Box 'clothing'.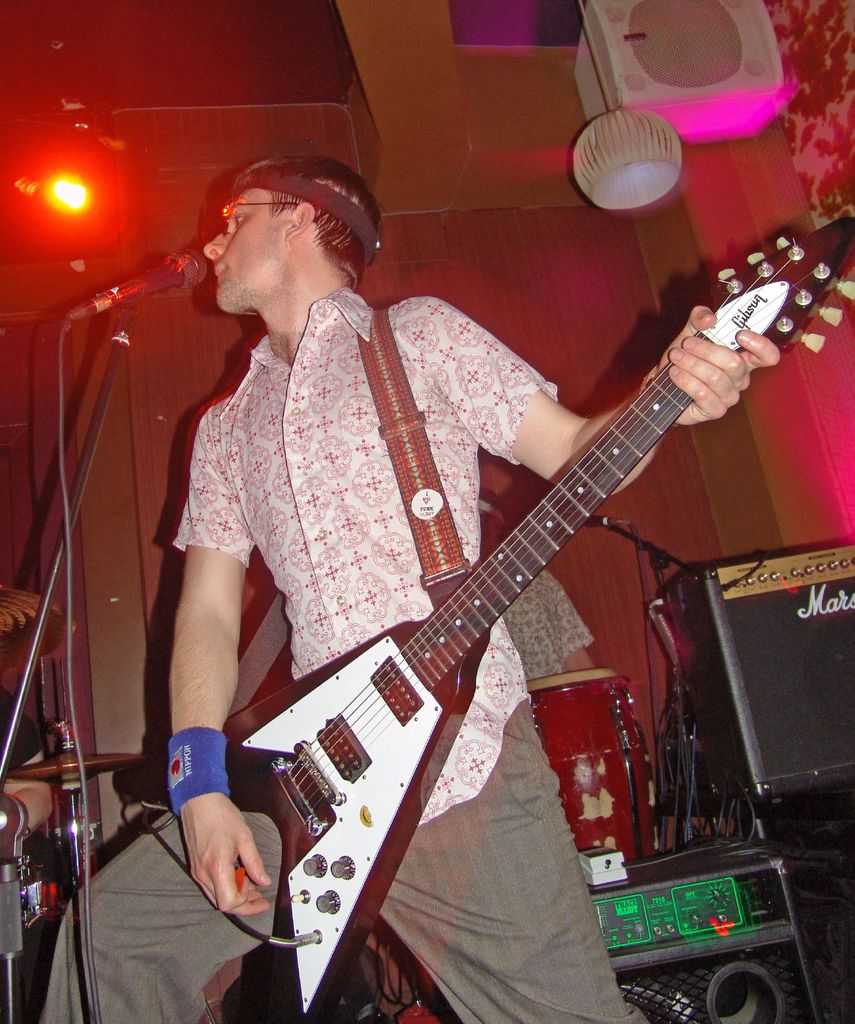
165:282:567:834.
